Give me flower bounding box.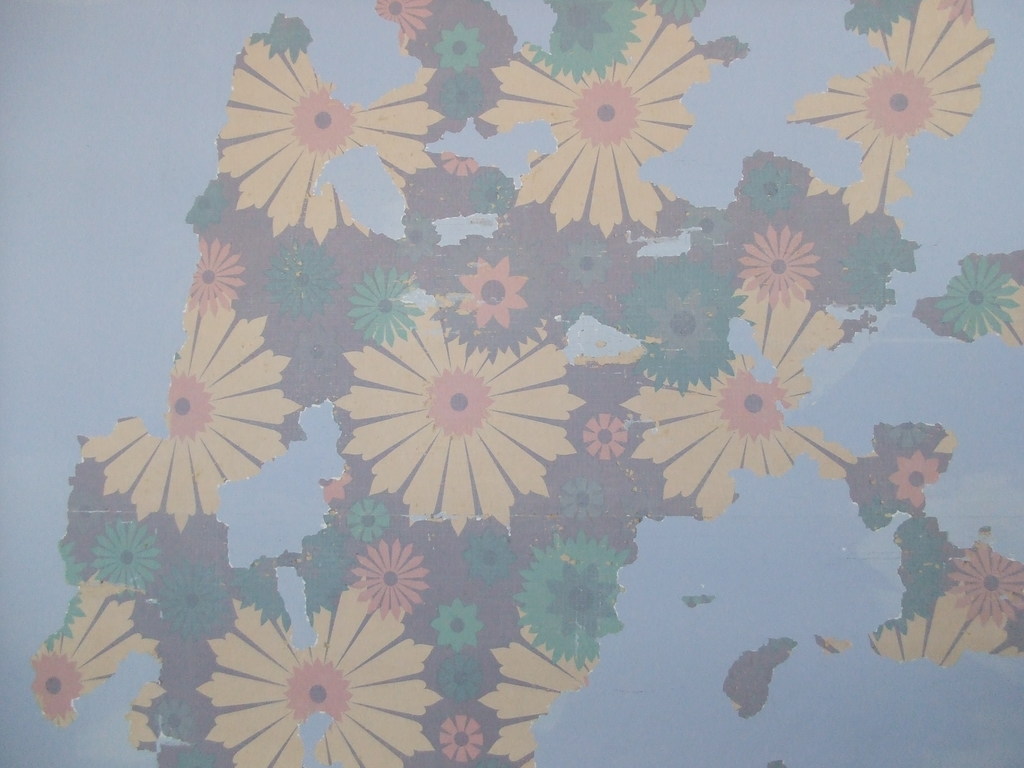
locate(456, 259, 534, 330).
